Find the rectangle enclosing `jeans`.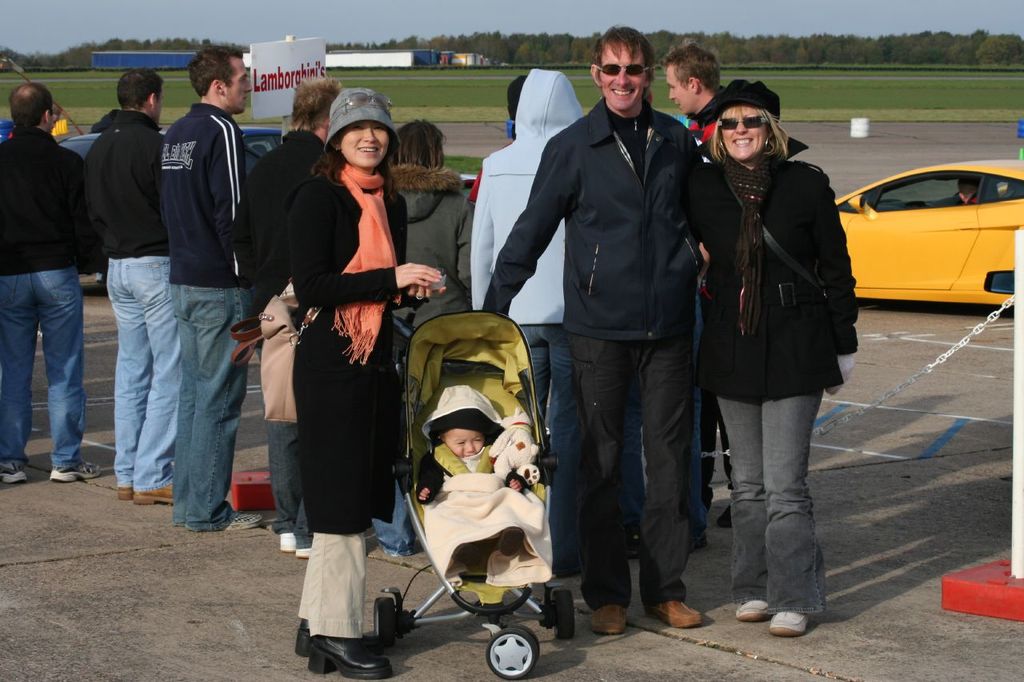
111/256/184/489.
